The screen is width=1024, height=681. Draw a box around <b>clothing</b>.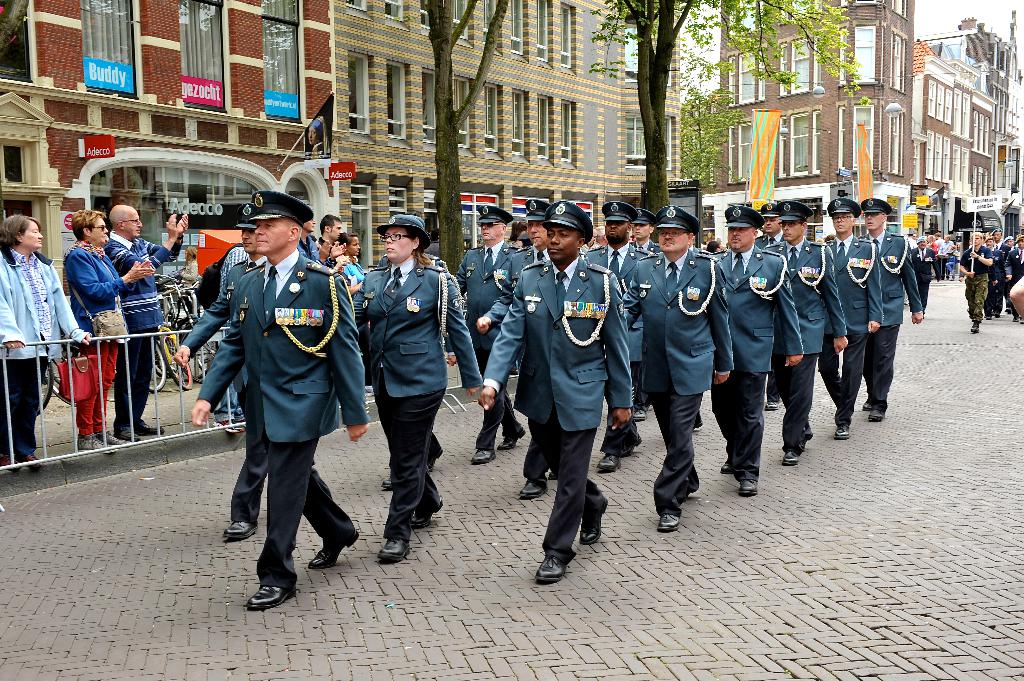
<region>95, 229, 164, 427</region>.
